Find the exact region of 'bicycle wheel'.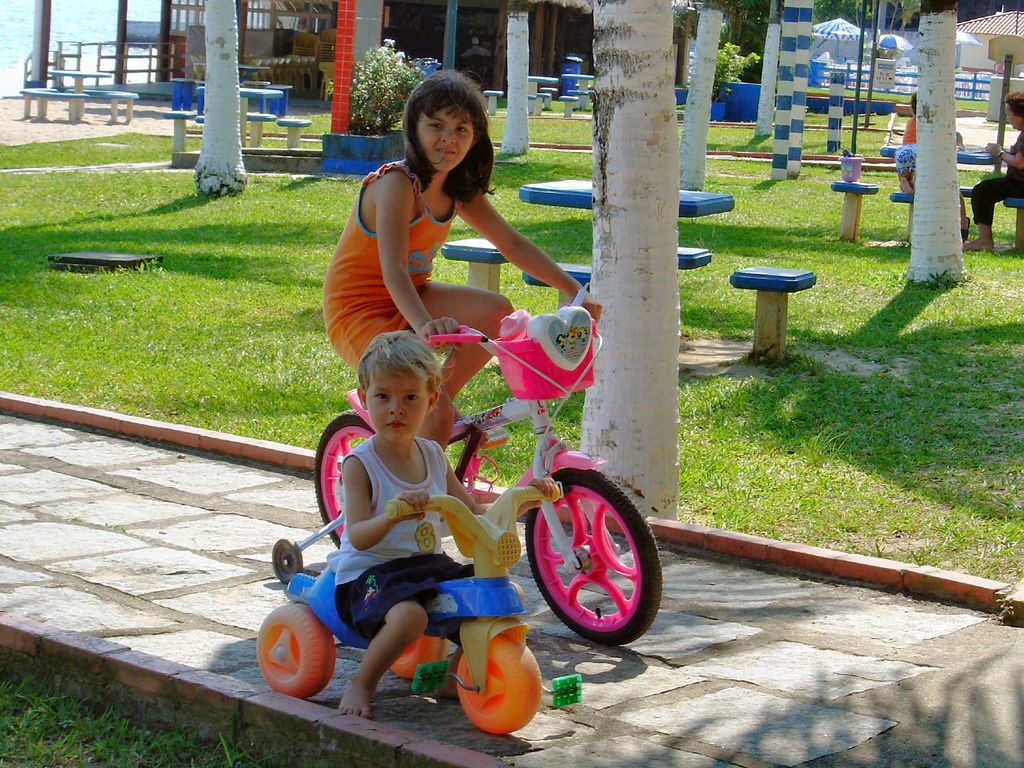
Exact region: pyautogui.locateOnScreen(529, 481, 663, 663).
